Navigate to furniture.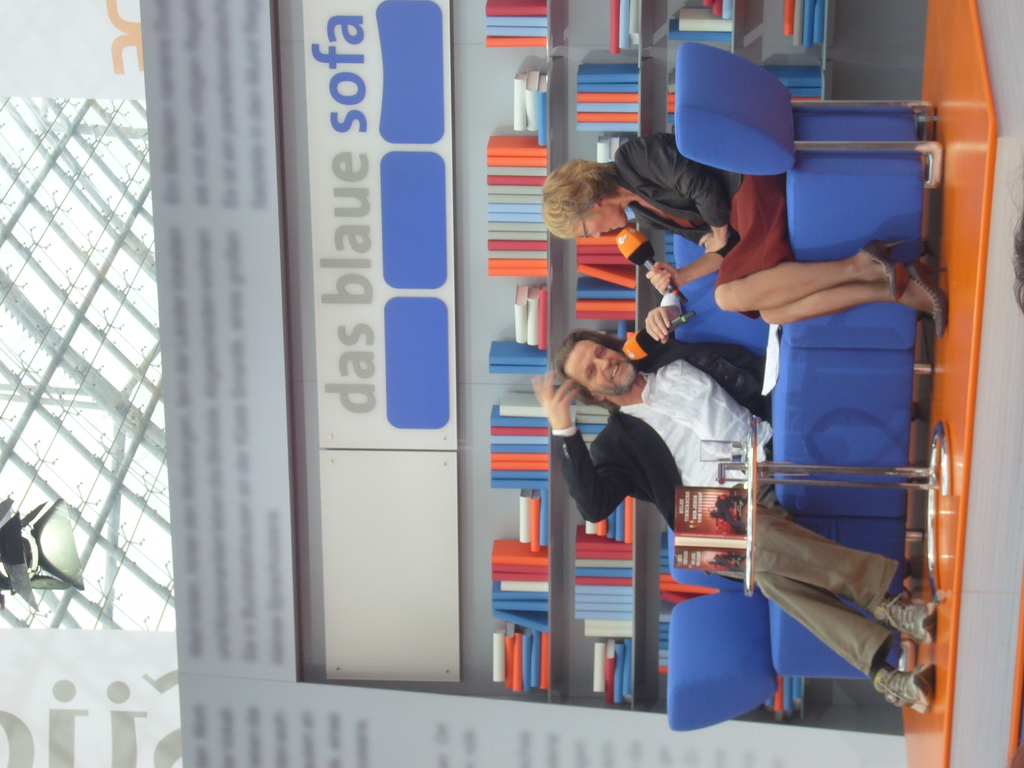
Navigation target: <region>743, 405, 948, 597</region>.
